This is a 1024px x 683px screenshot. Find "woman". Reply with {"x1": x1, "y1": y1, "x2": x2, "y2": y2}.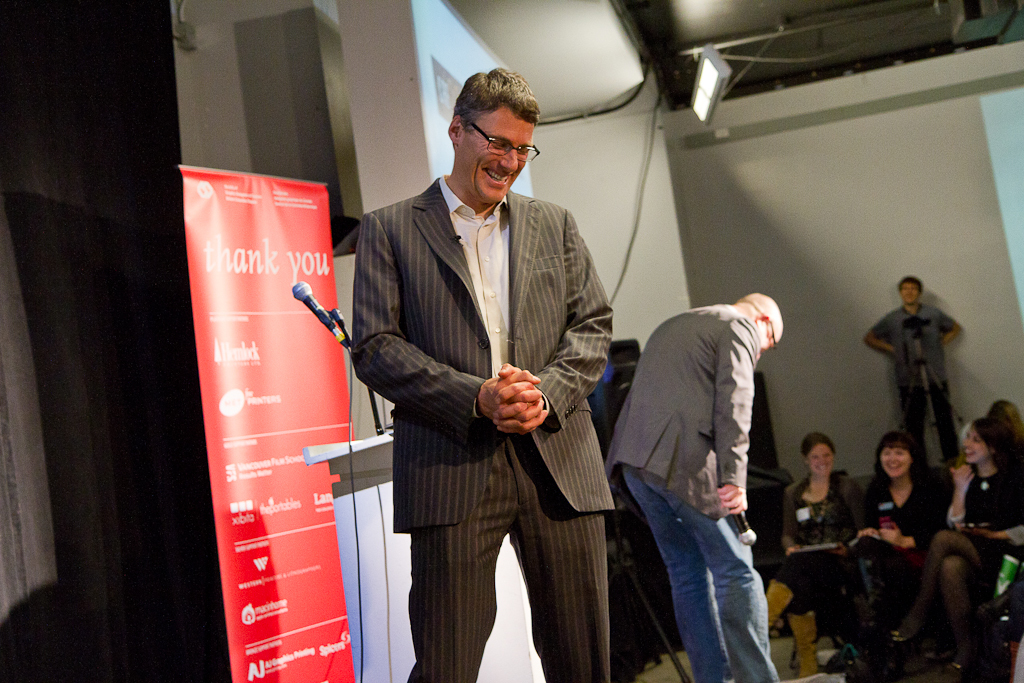
{"x1": 893, "y1": 421, "x2": 1021, "y2": 679}.
